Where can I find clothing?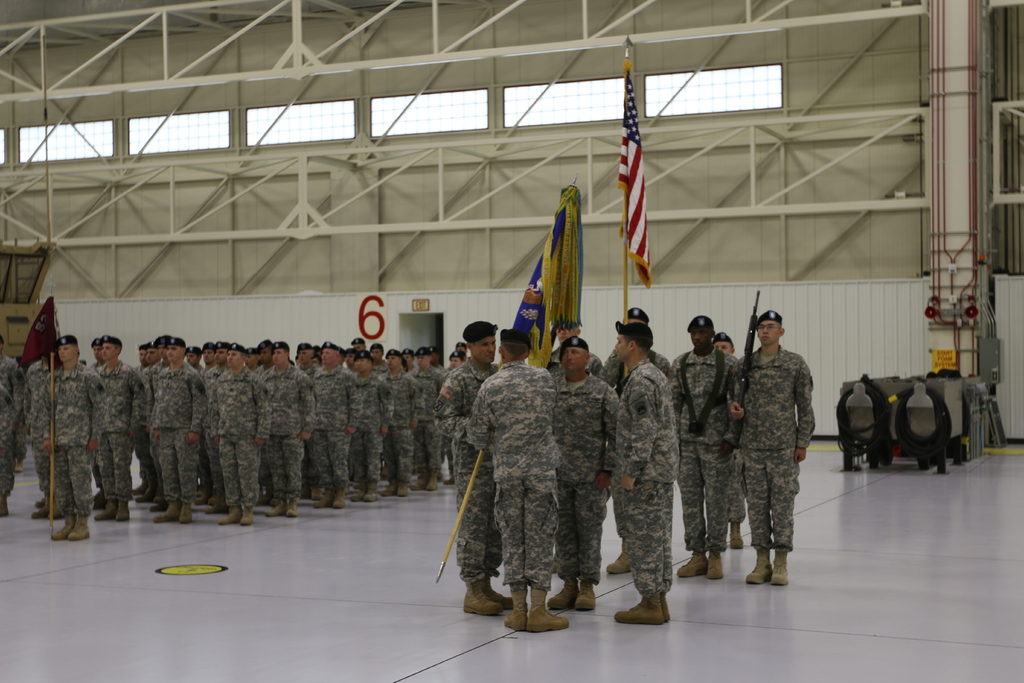
You can find it at left=660, top=343, right=745, bottom=547.
